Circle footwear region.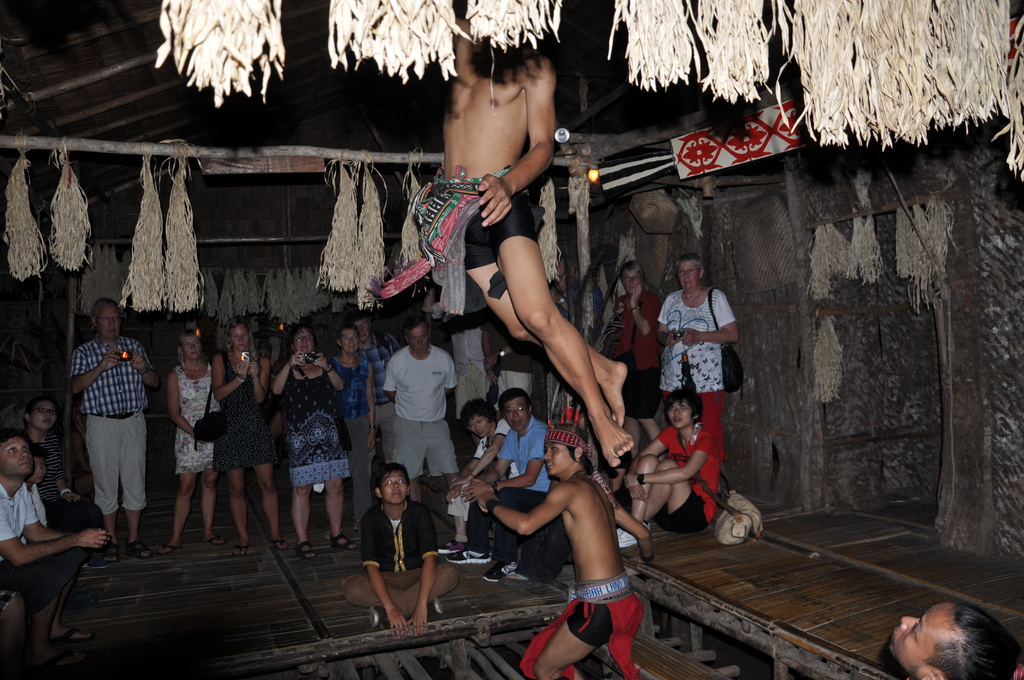
Region: select_region(441, 545, 493, 565).
